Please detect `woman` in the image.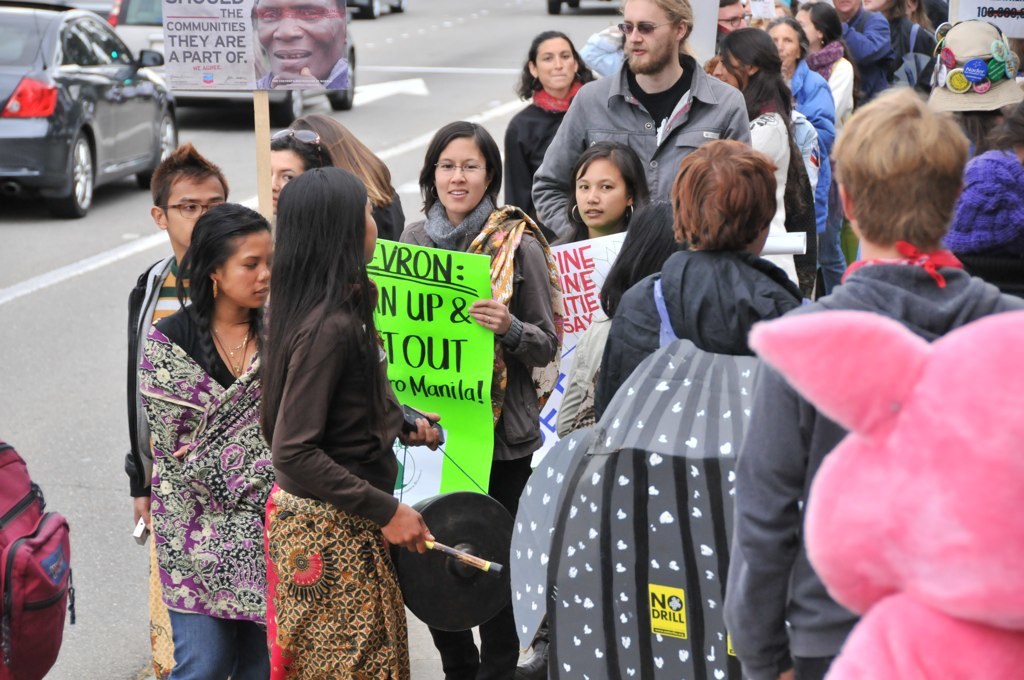
box(765, 16, 838, 239).
